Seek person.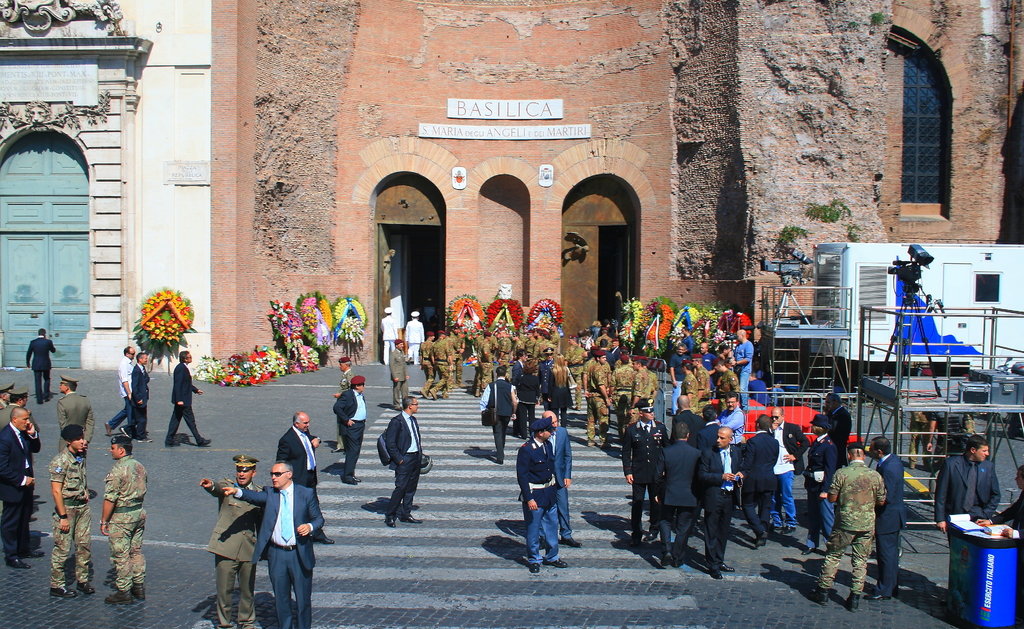
box=[54, 376, 94, 451].
